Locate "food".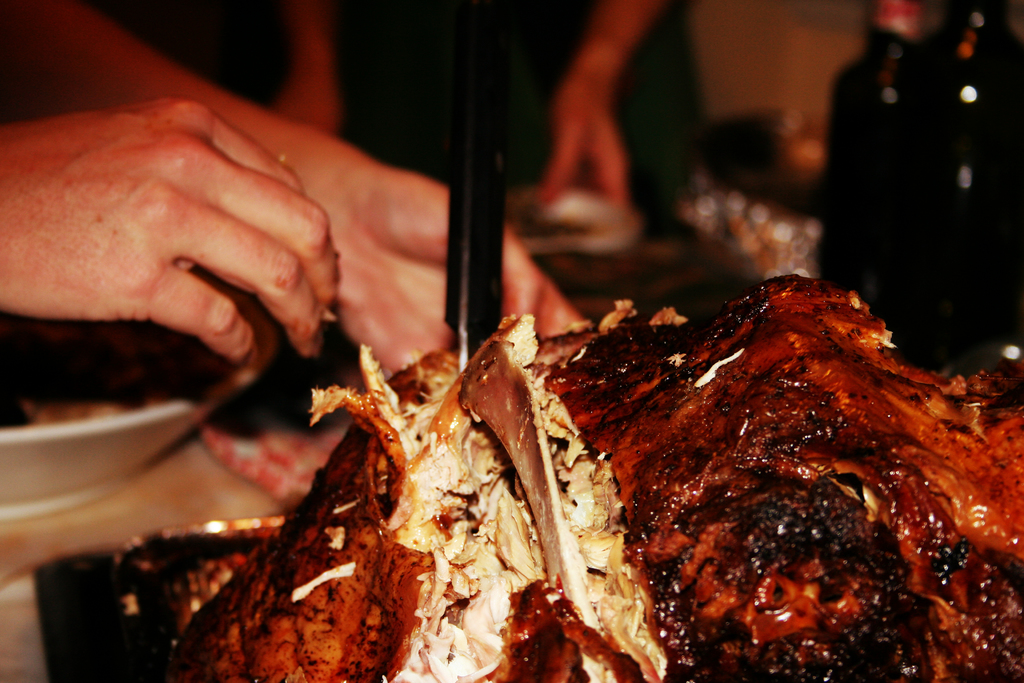
Bounding box: rect(113, 274, 1023, 682).
